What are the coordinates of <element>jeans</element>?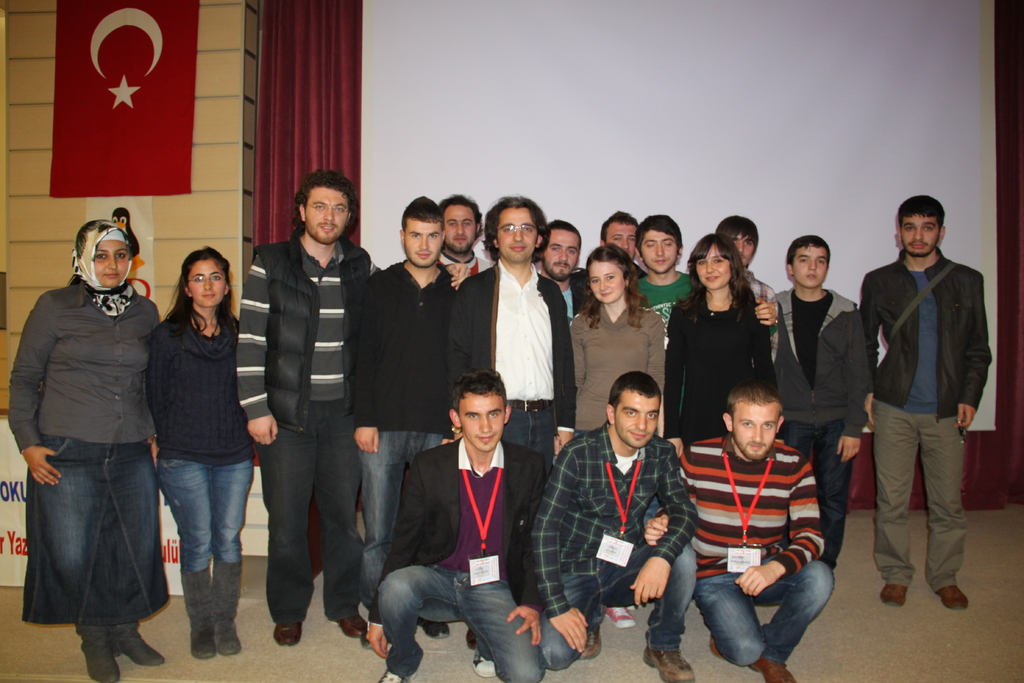
540, 542, 698, 673.
